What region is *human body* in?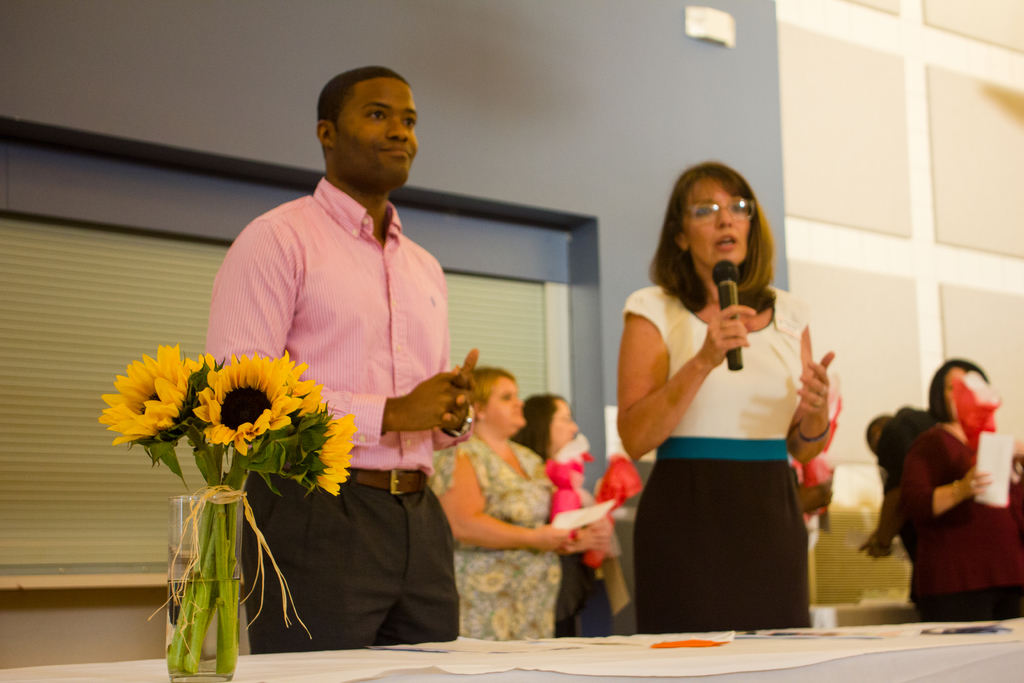
crop(551, 457, 627, 629).
